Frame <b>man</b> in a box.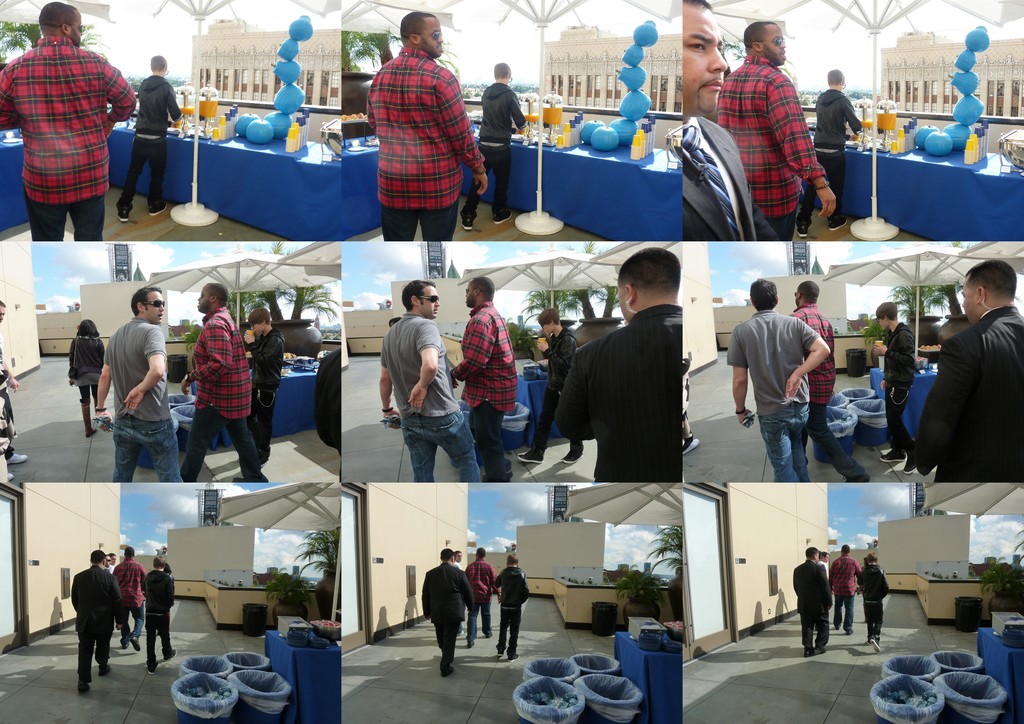
box=[829, 543, 862, 636].
